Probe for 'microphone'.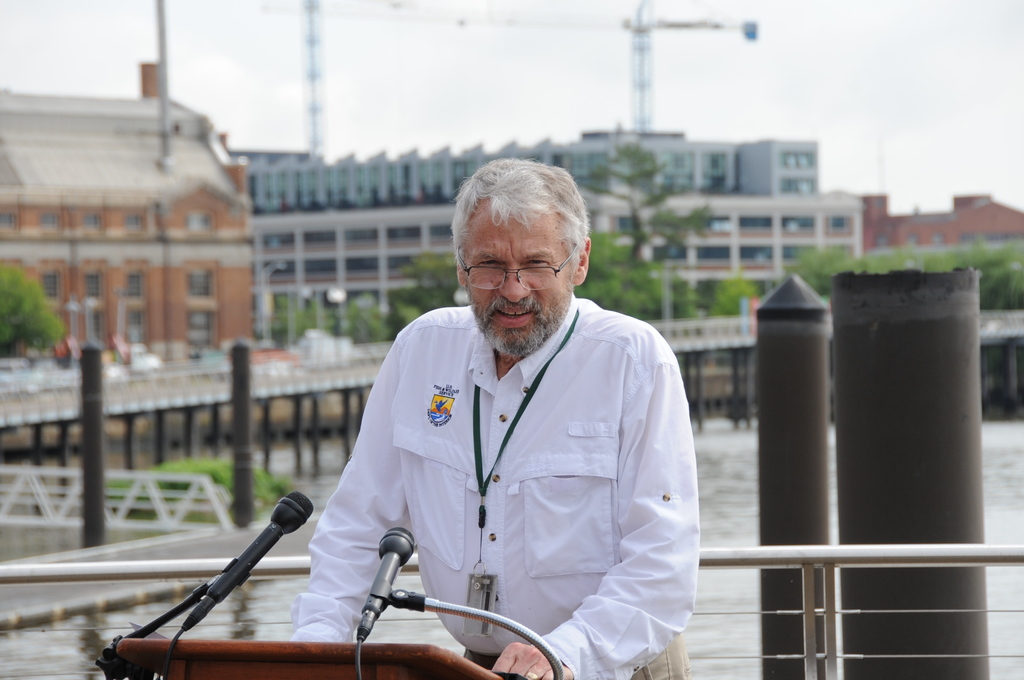
Probe result: rect(351, 523, 417, 642).
